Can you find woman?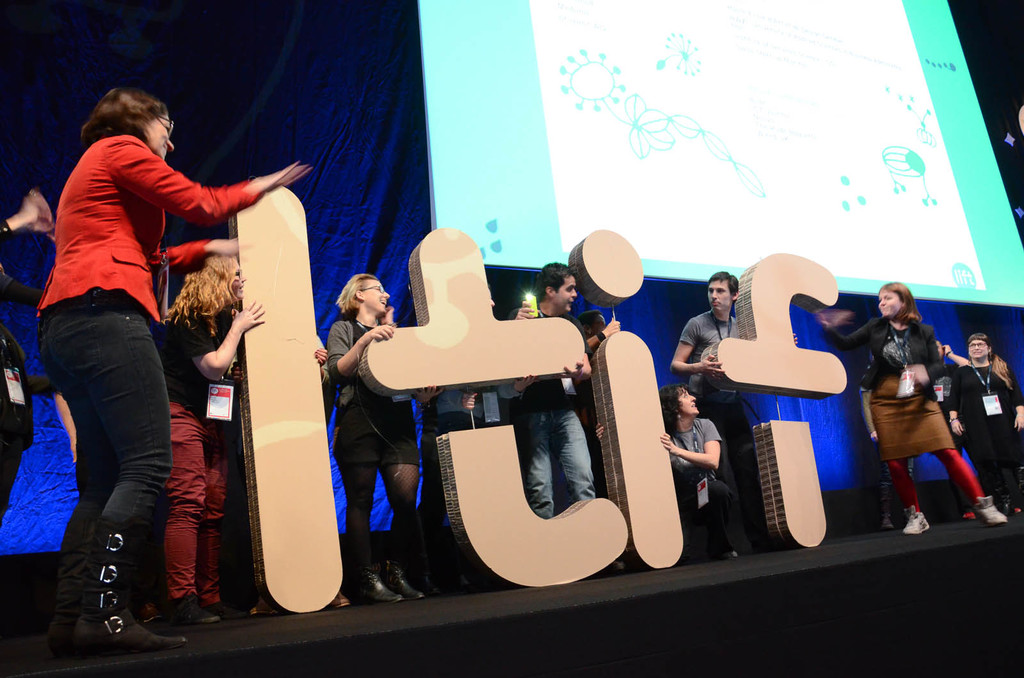
Yes, bounding box: (947, 334, 1023, 512).
